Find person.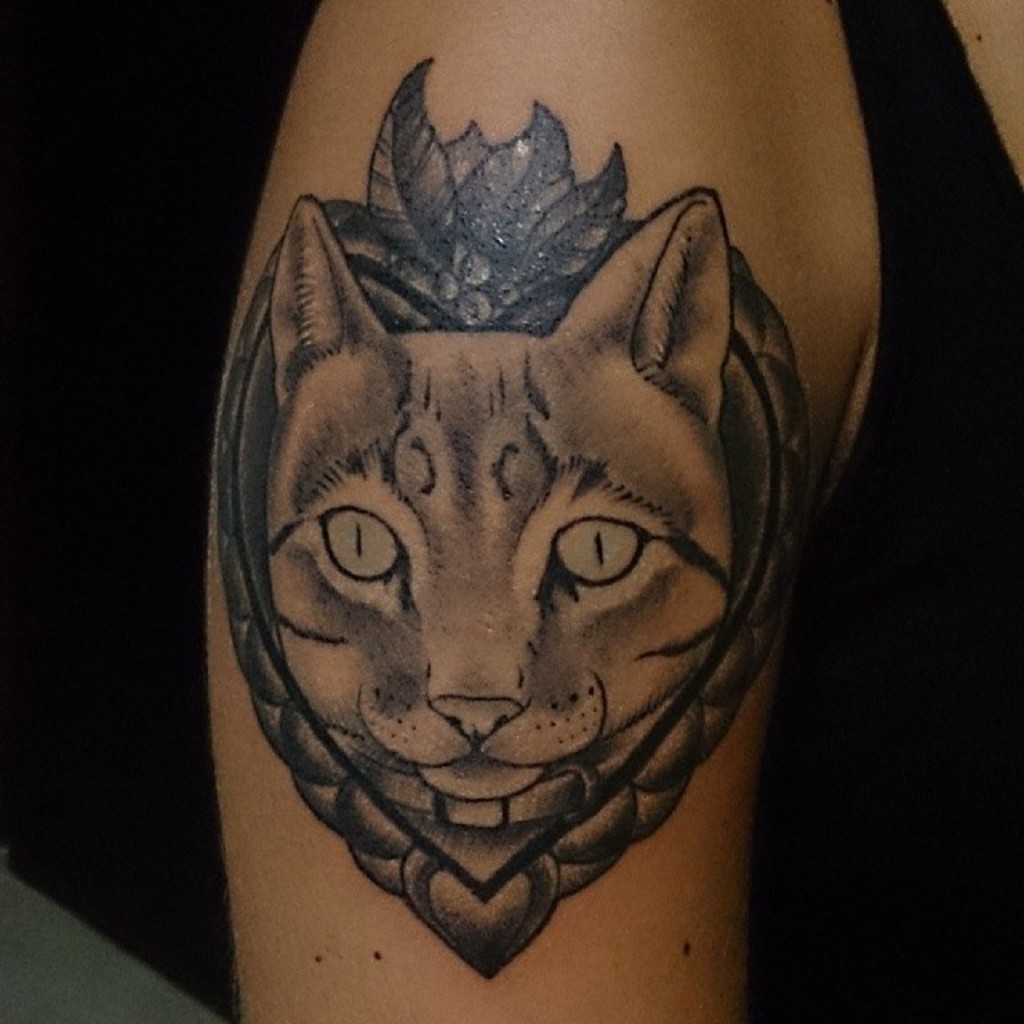
(202,0,1022,1022).
